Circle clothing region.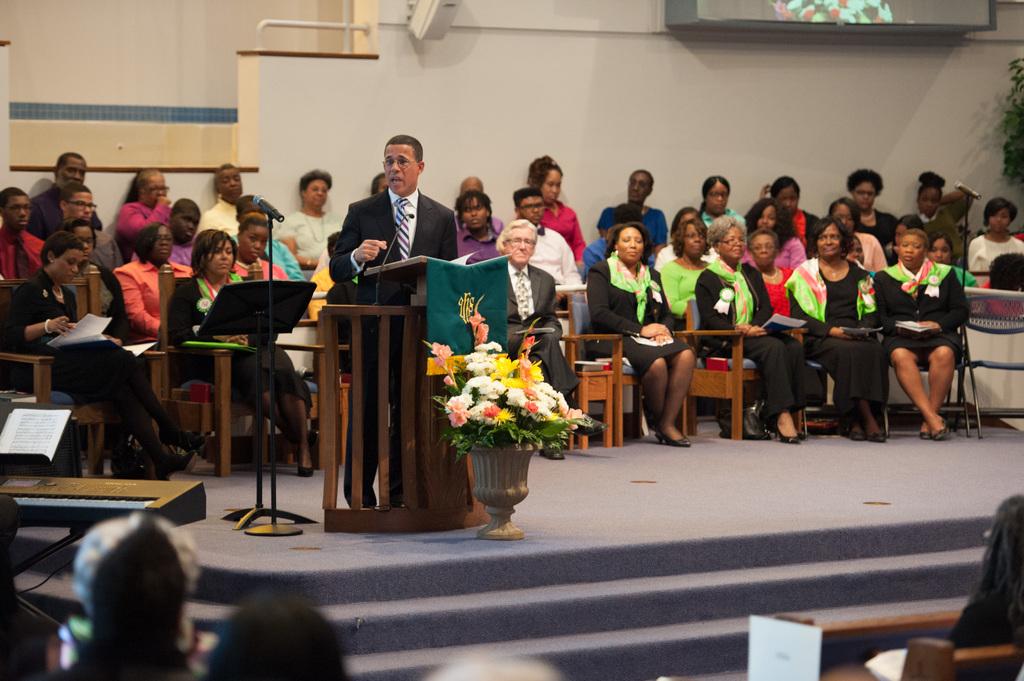
Region: l=701, t=258, r=801, b=424.
